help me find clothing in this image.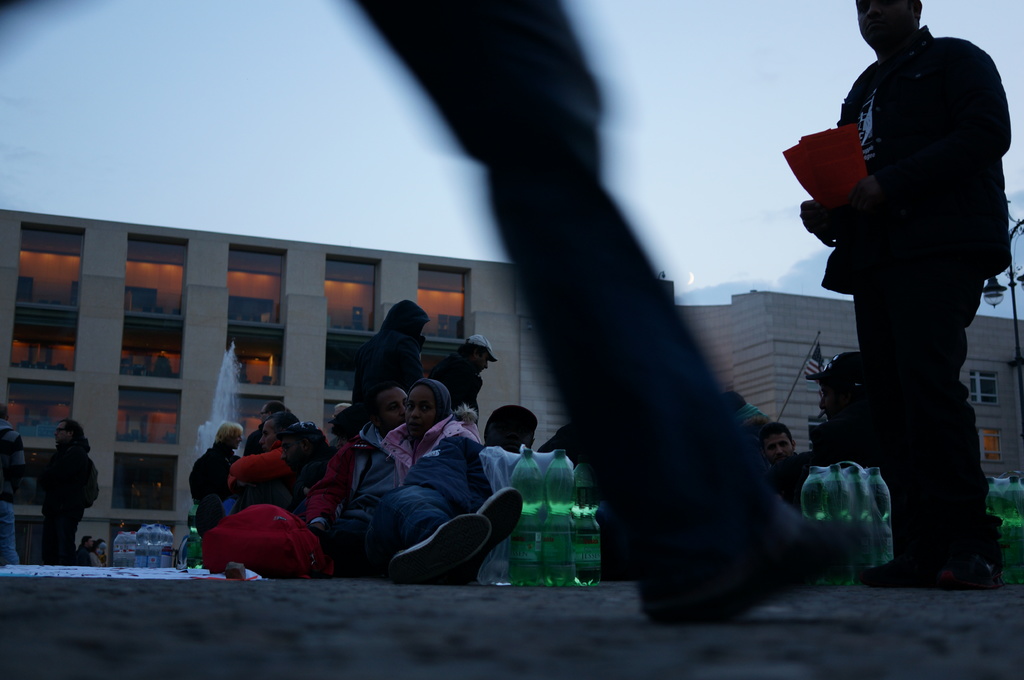
Found it: Rect(242, 428, 305, 522).
